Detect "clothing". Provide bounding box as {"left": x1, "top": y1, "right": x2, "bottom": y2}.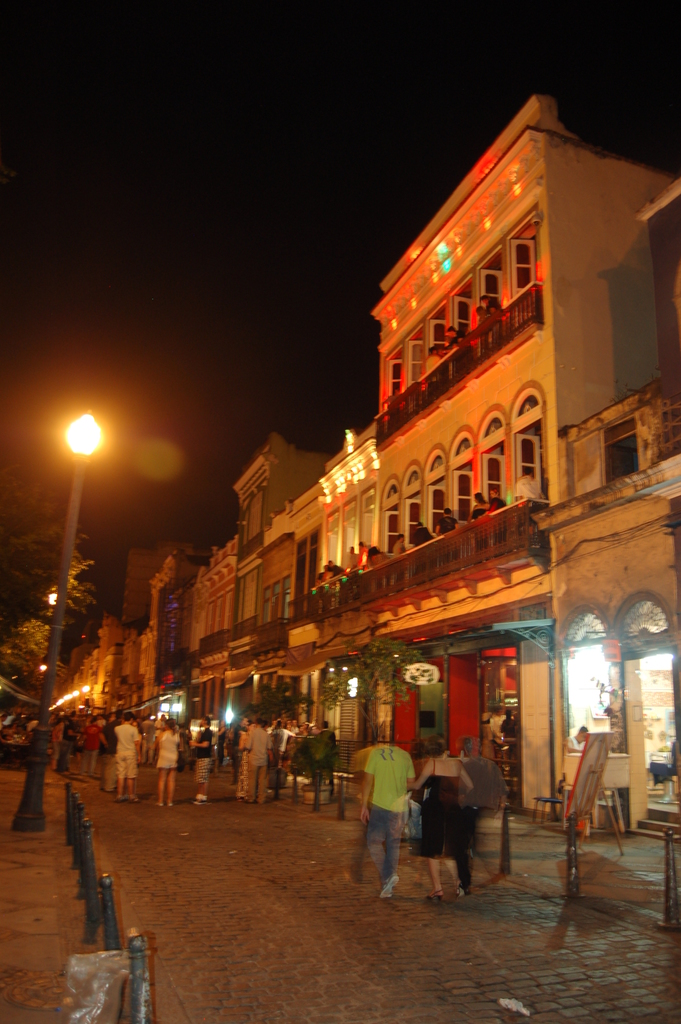
{"left": 519, "top": 475, "right": 540, "bottom": 501}.
